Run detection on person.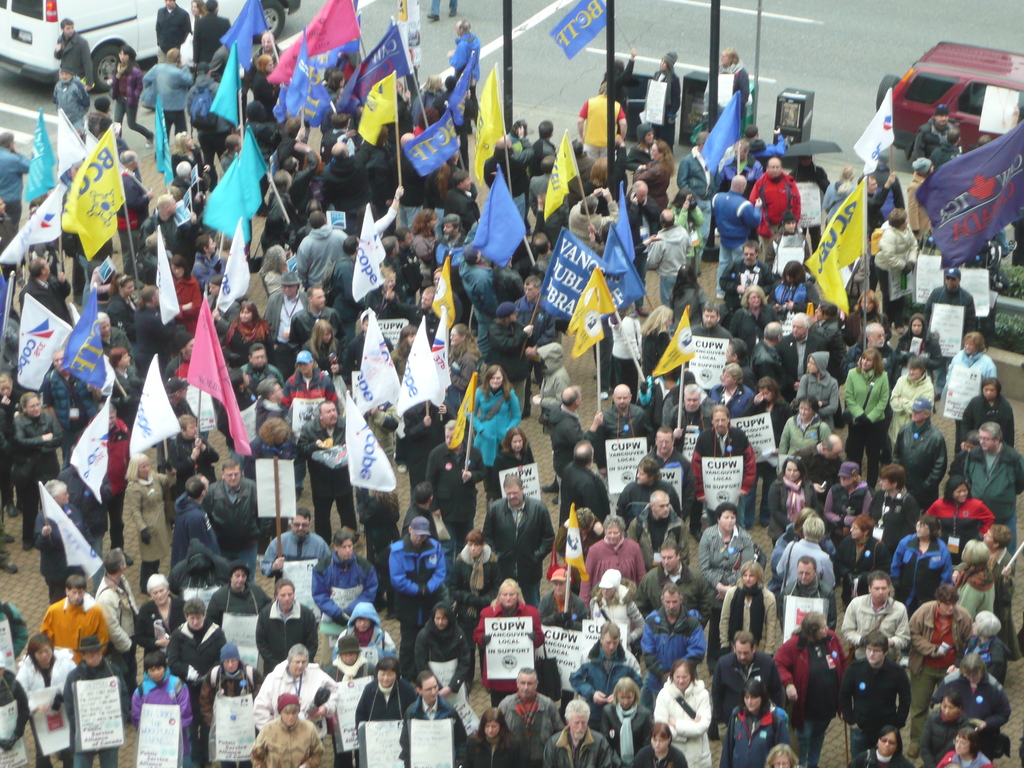
Result: 657 653 716 765.
